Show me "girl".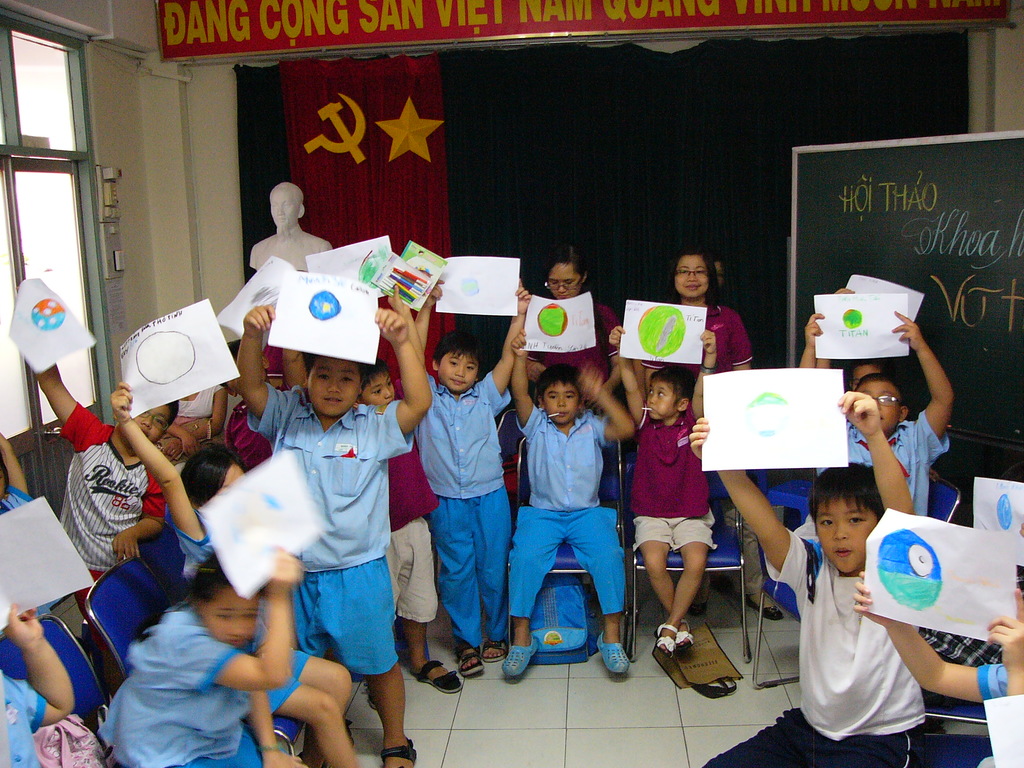
"girl" is here: region(545, 236, 621, 392).
